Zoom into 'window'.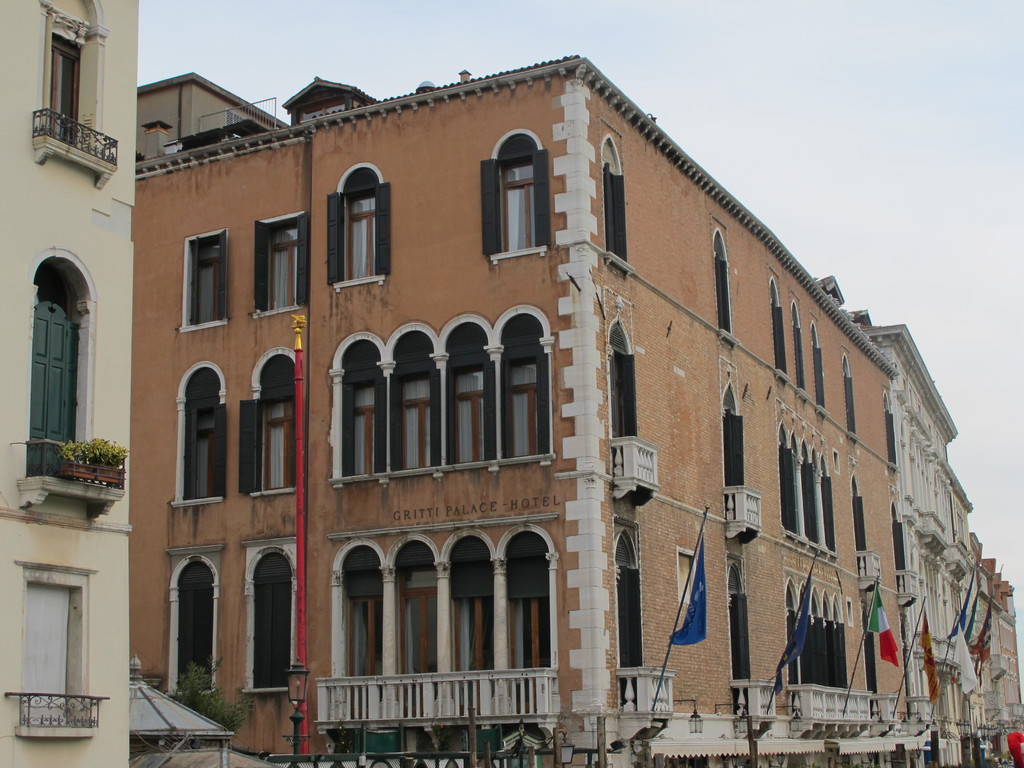
Zoom target: (17, 572, 84, 728).
